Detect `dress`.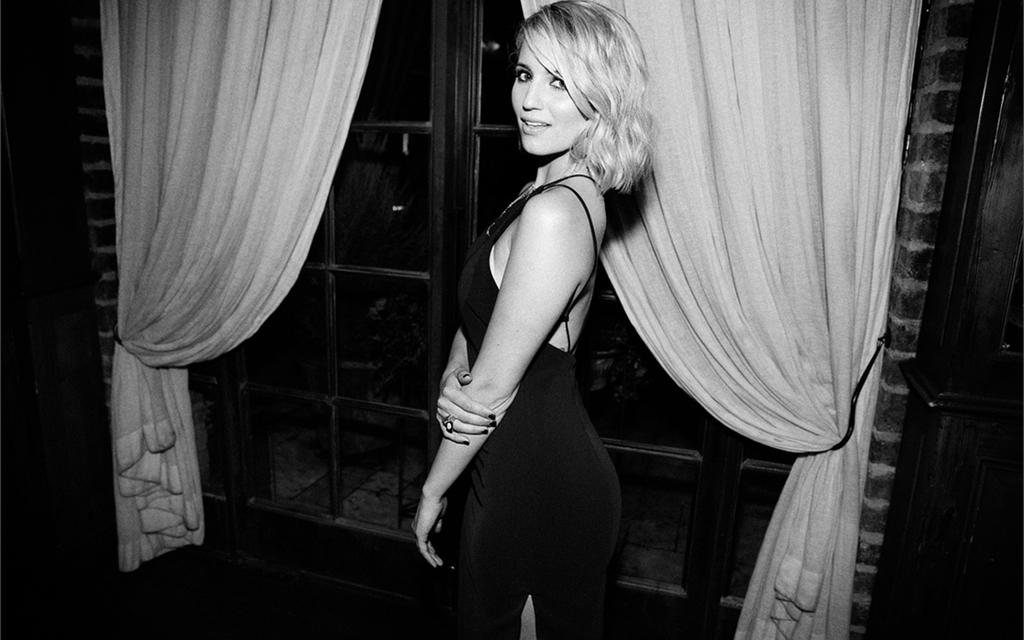
Detected at x1=430, y1=170, x2=626, y2=639.
